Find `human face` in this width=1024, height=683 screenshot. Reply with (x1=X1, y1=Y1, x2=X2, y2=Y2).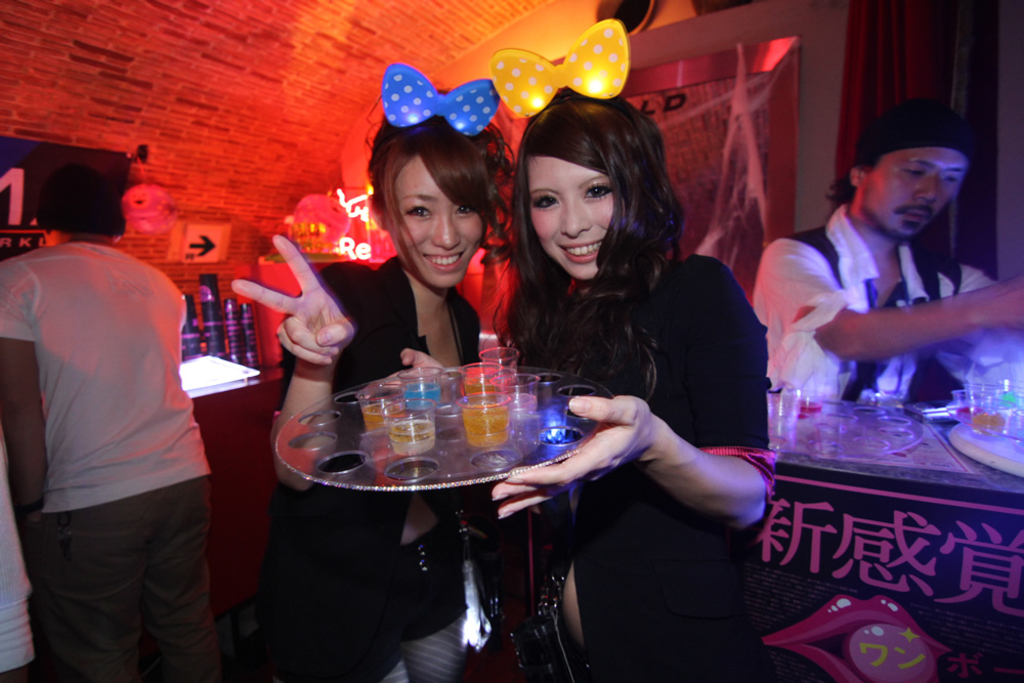
(x1=868, y1=156, x2=967, y2=236).
